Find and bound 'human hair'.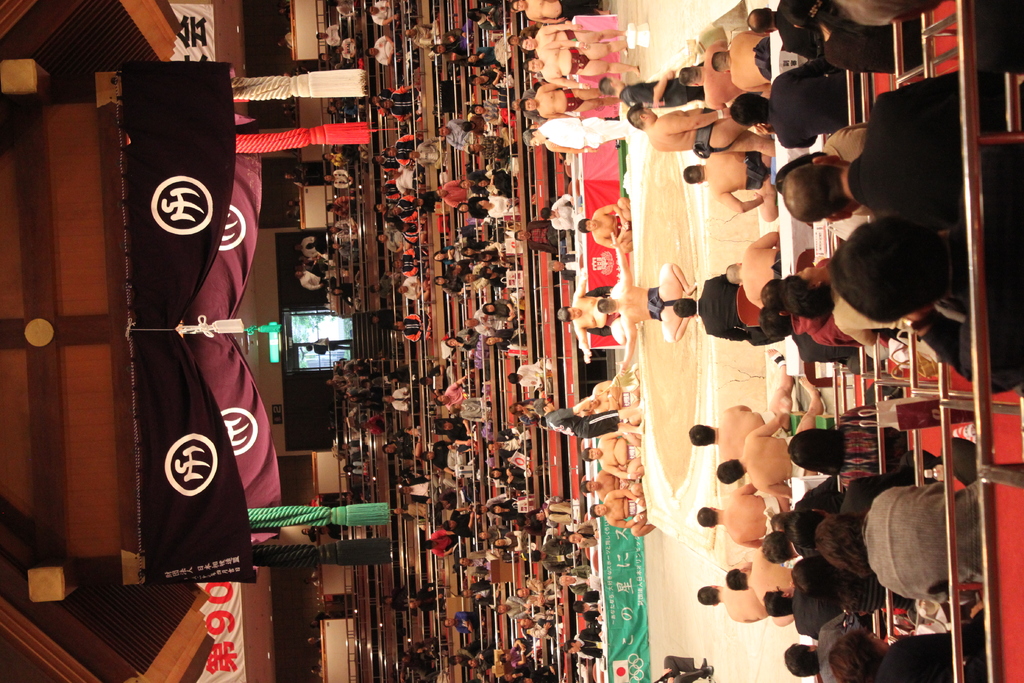
Bound: BBox(854, 211, 940, 320).
